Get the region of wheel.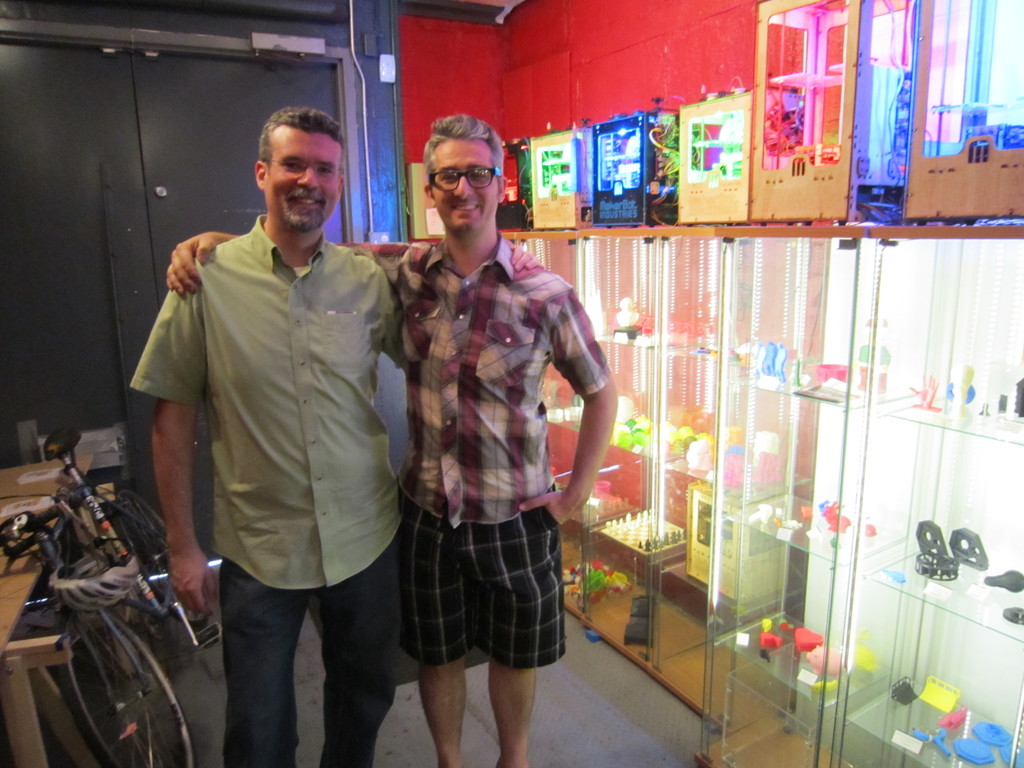
bbox=(55, 593, 201, 767).
